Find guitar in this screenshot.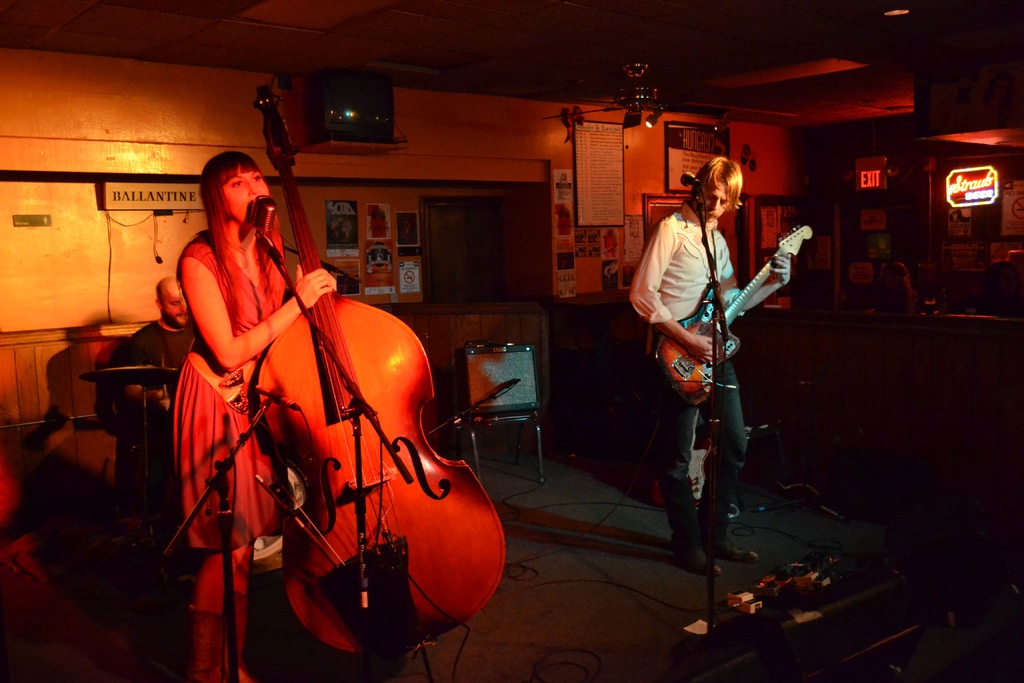
The bounding box for guitar is 652/223/816/398.
